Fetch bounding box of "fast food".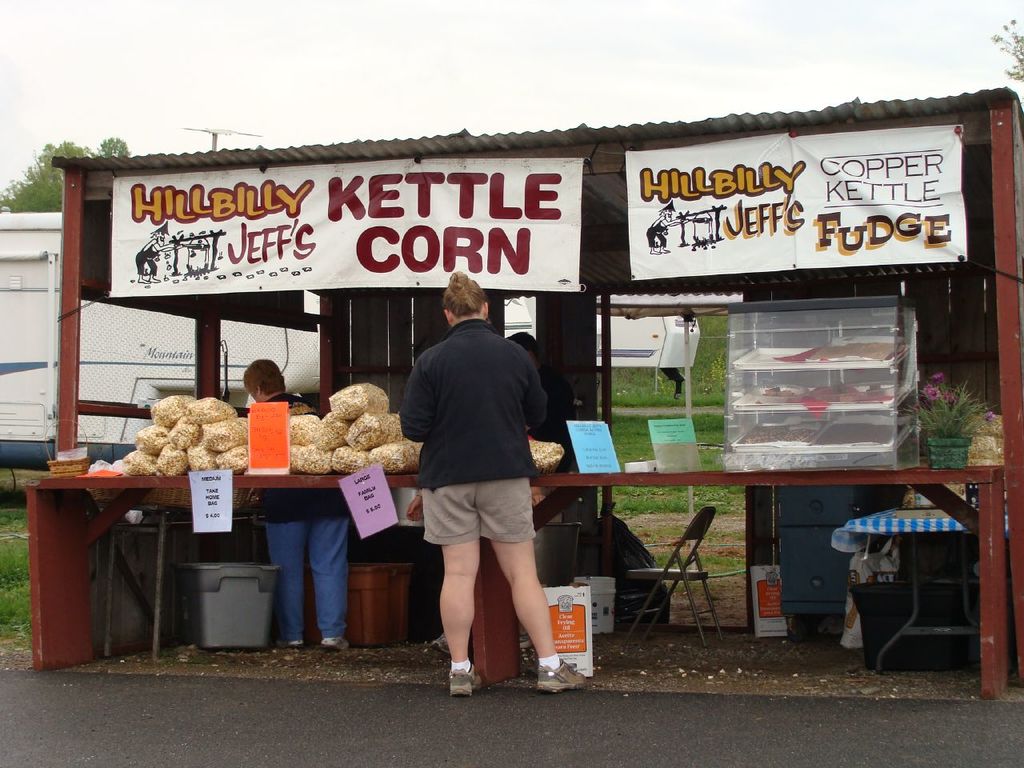
Bbox: x1=166, y1=422, x2=202, y2=454.
